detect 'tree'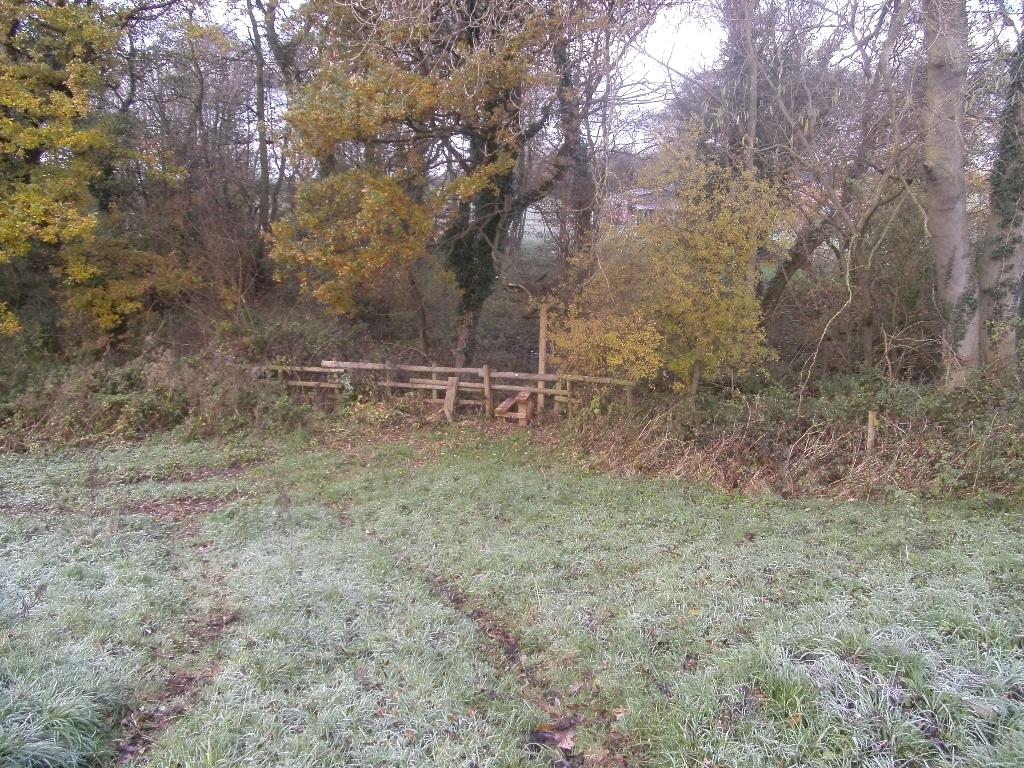
box(842, 0, 1023, 399)
